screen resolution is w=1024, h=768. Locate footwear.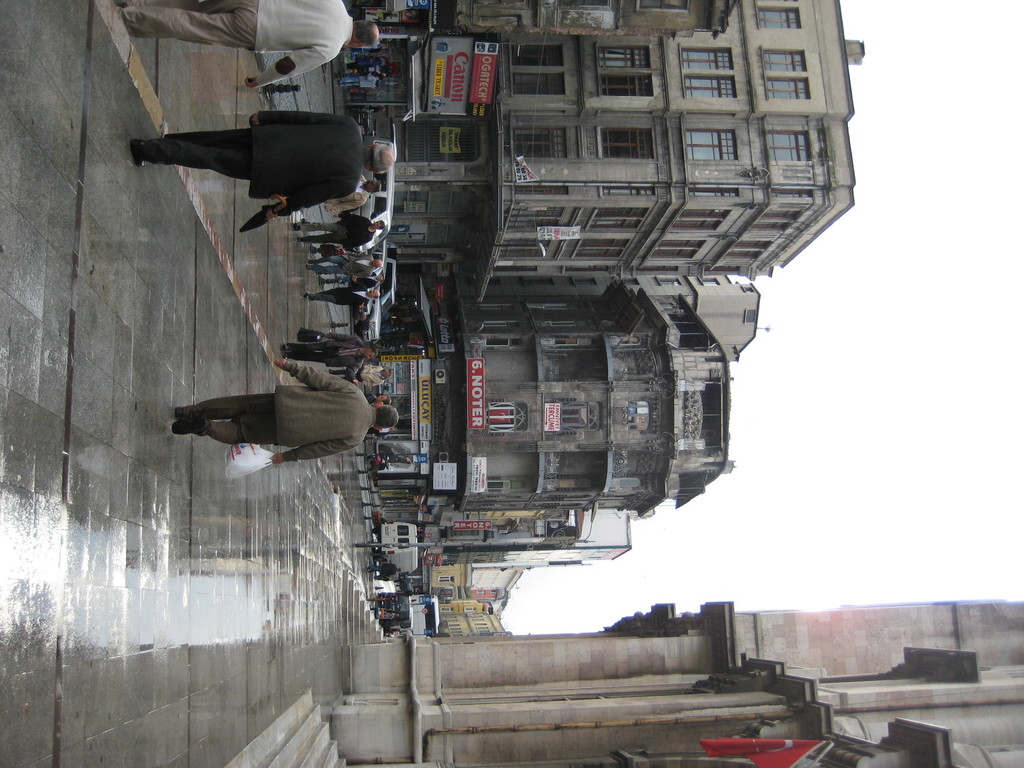
l=174, t=406, r=193, b=415.
